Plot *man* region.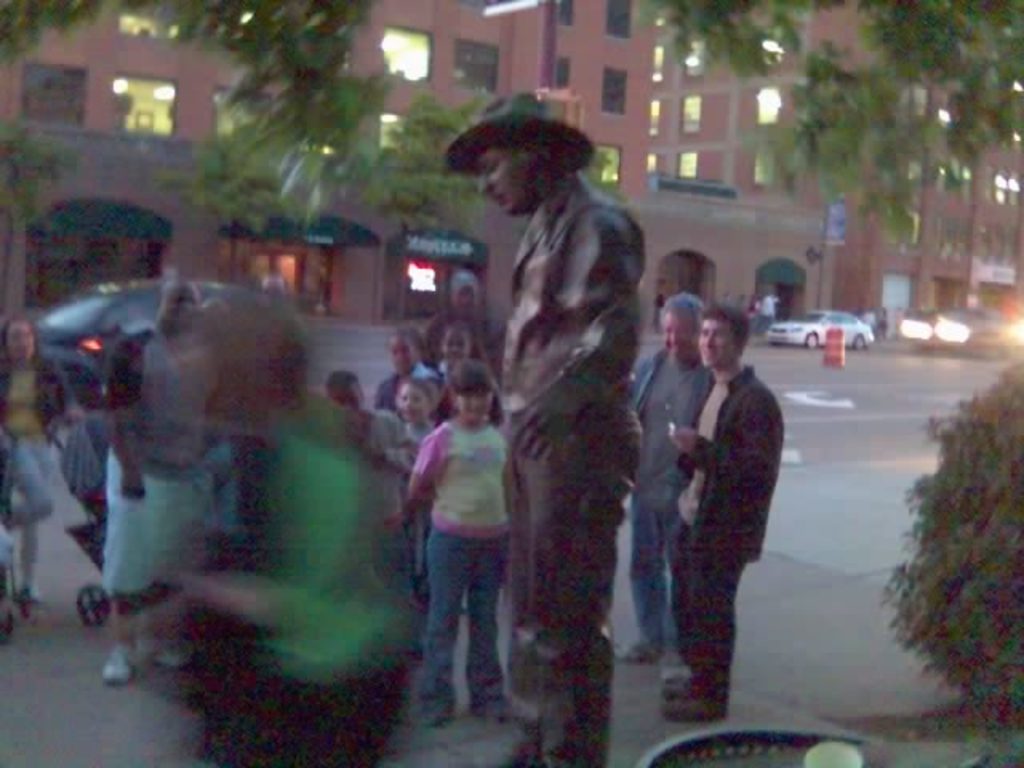
Plotted at pyautogui.locateOnScreen(477, 88, 667, 741).
